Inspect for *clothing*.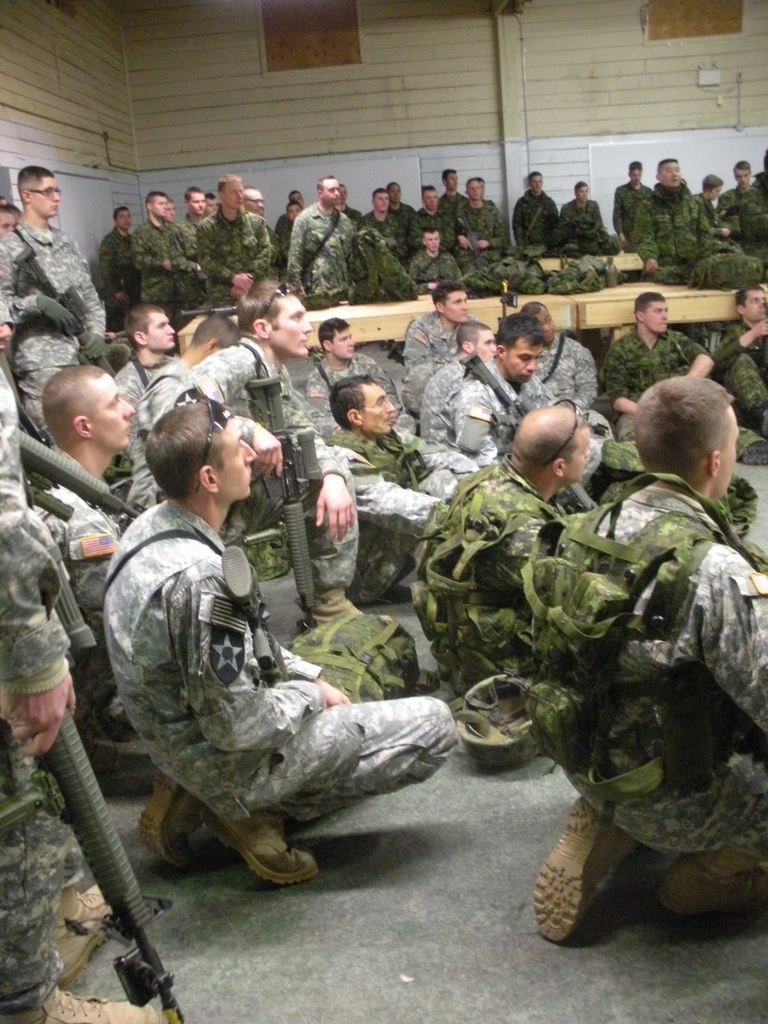
Inspection: {"left": 447, "top": 485, "right": 767, "bottom": 895}.
